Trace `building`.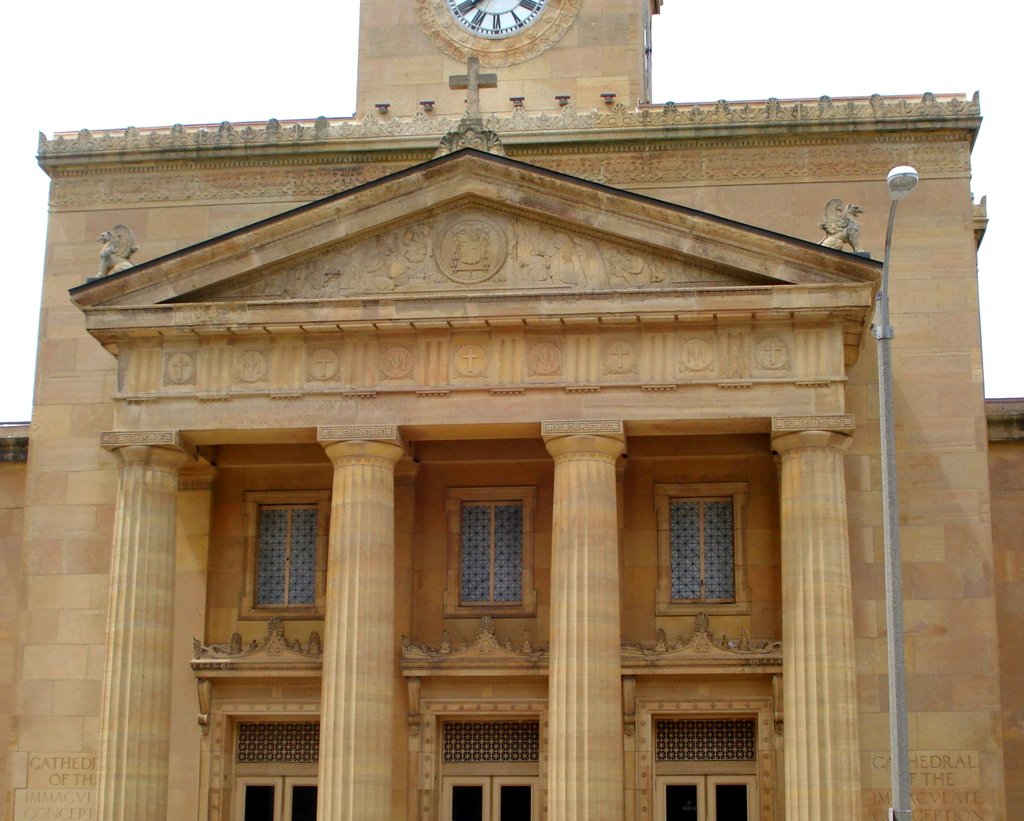
Traced to [0, 0, 1023, 820].
